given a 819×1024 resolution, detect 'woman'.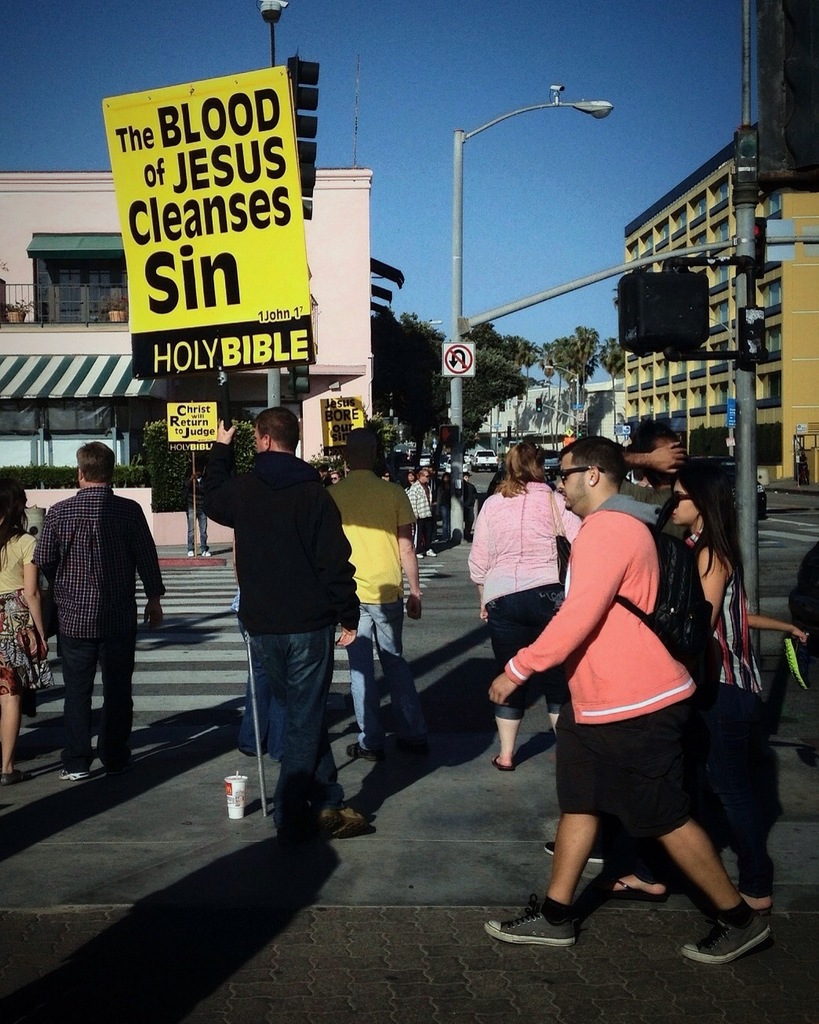
BBox(581, 462, 771, 906).
